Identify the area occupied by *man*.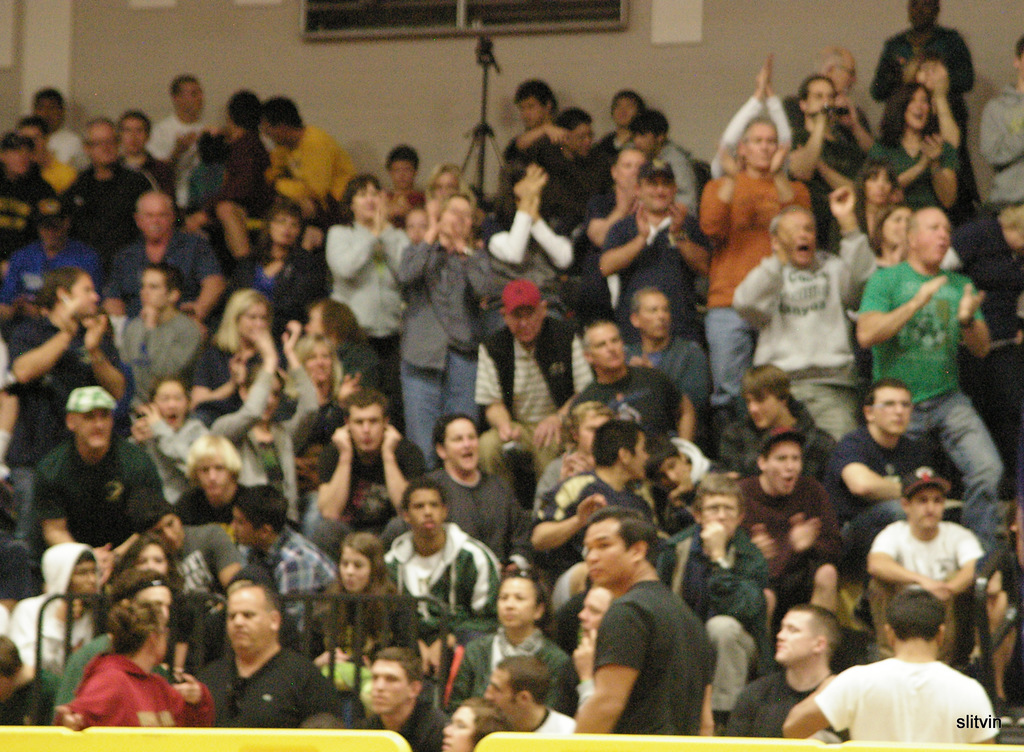
Area: pyautogui.locateOnScreen(294, 385, 419, 550).
